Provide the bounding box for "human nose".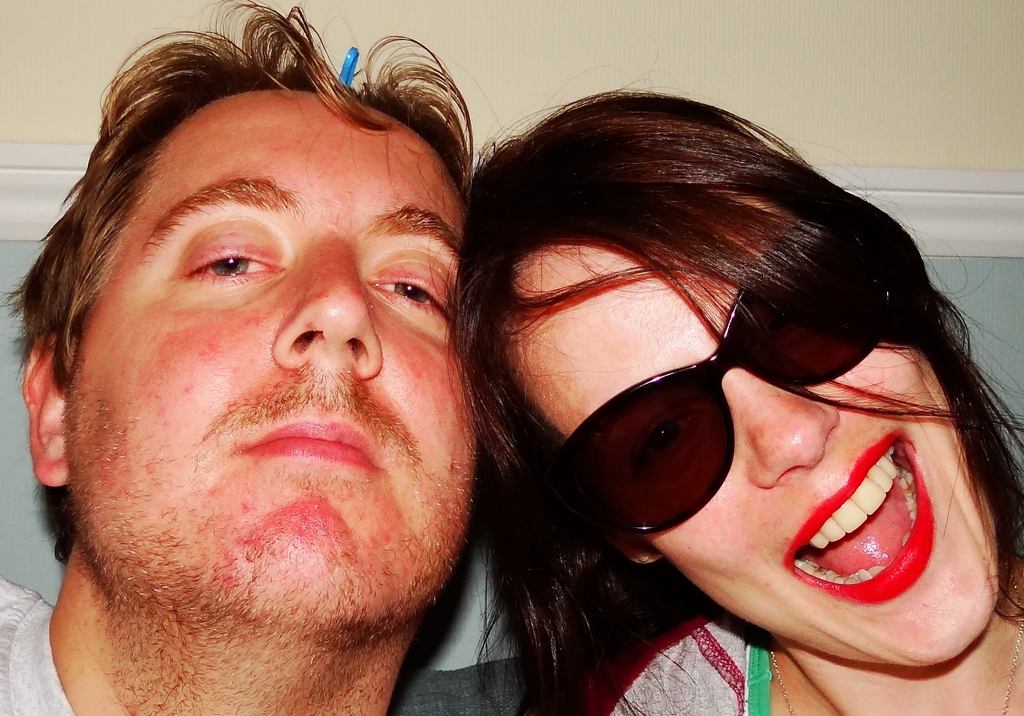
box=[268, 240, 383, 370].
